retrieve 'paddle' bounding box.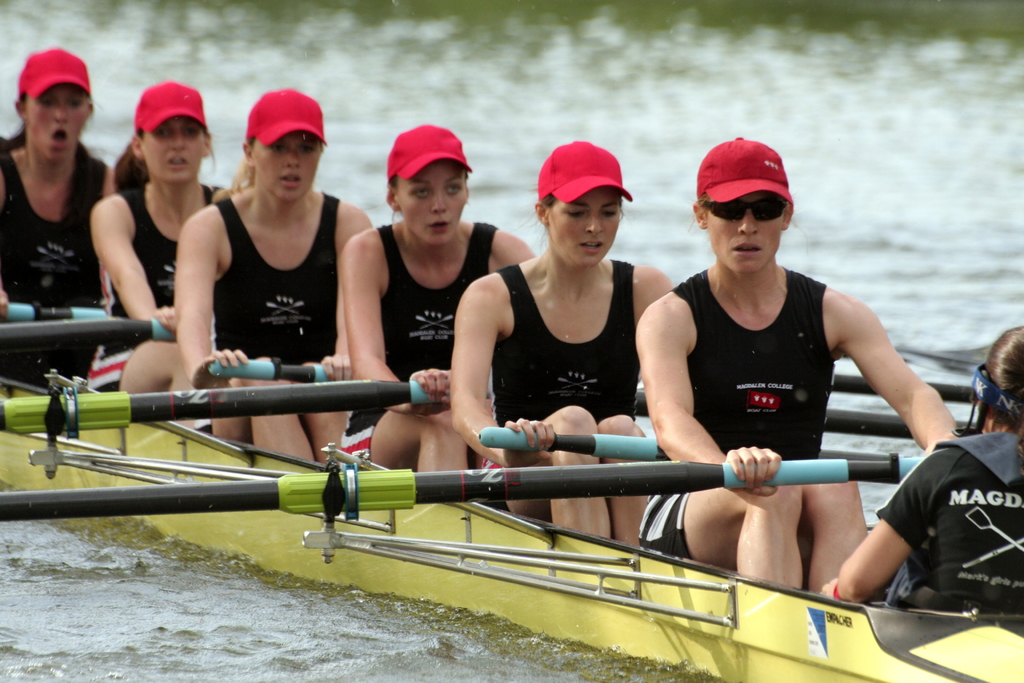
Bounding box: (0, 381, 433, 436).
